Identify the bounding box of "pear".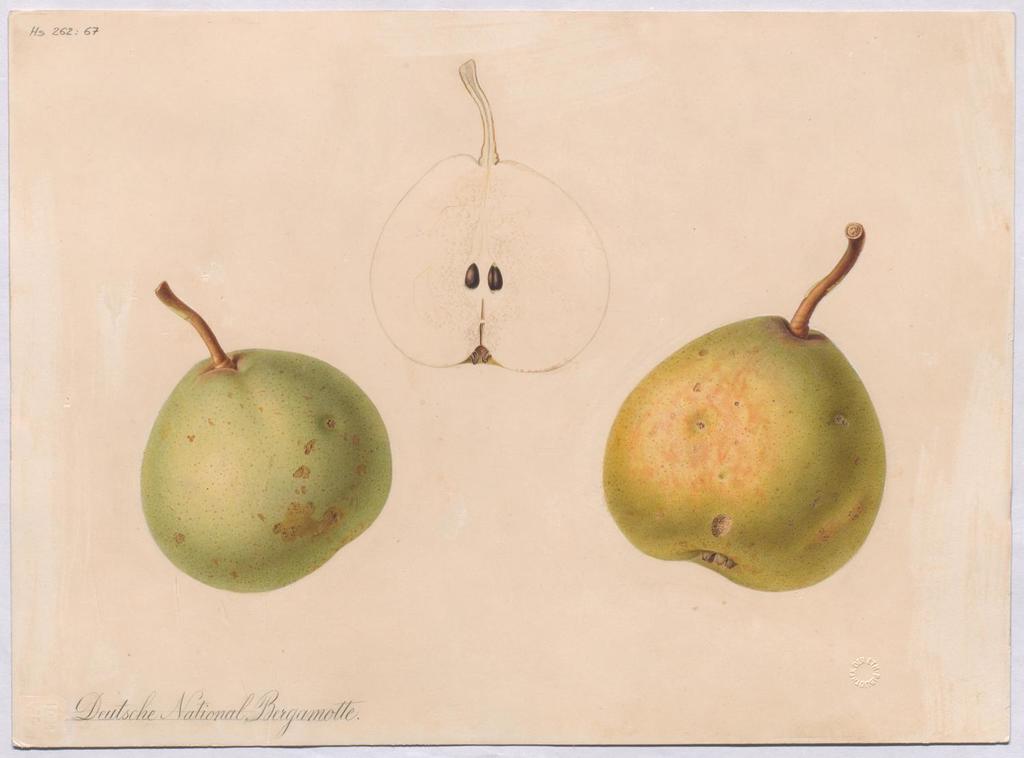
(x1=603, y1=316, x2=888, y2=591).
